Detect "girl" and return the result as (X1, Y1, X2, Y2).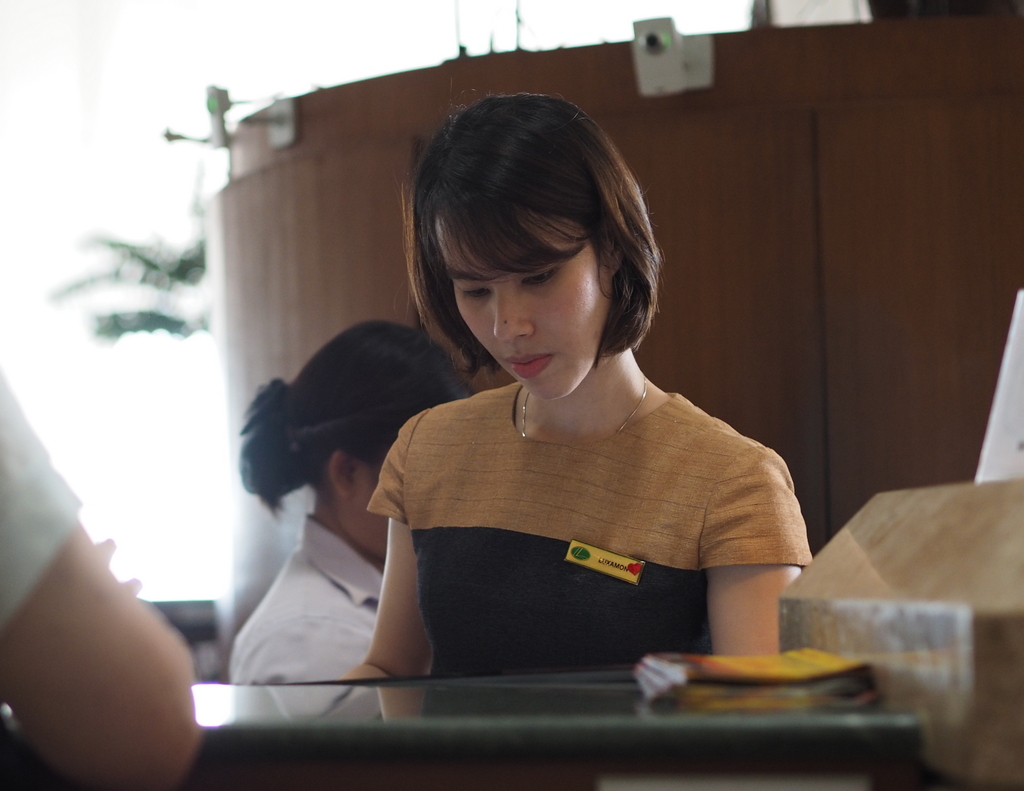
(230, 315, 490, 680).
